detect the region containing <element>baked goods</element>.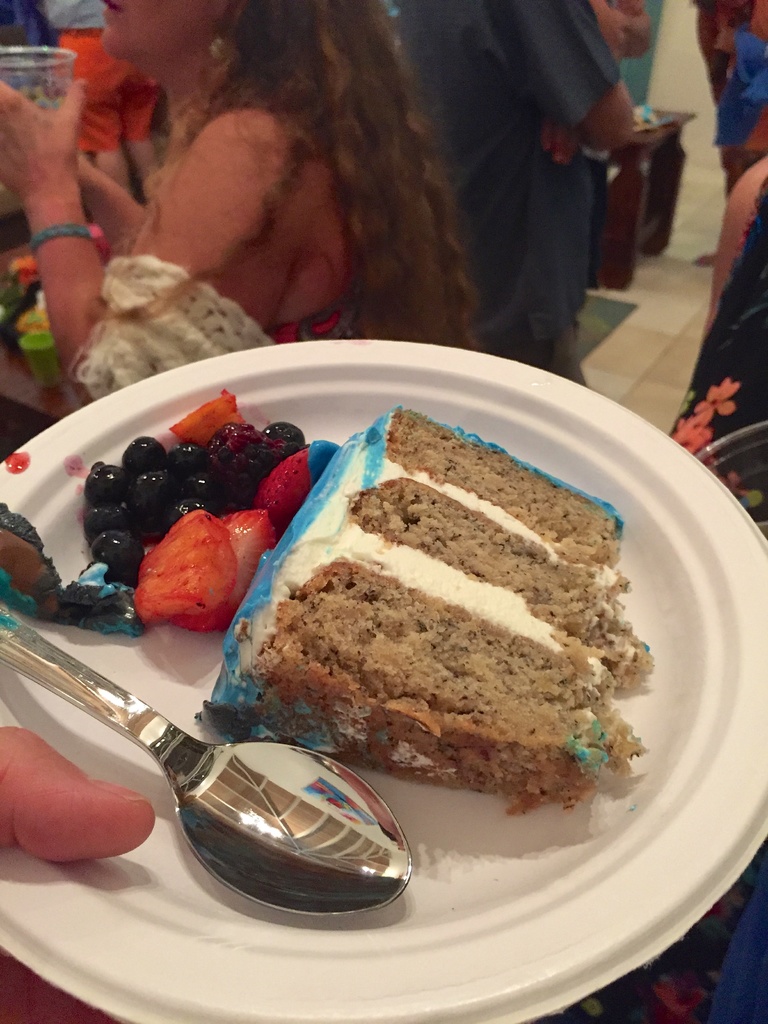
crop(184, 391, 662, 804).
